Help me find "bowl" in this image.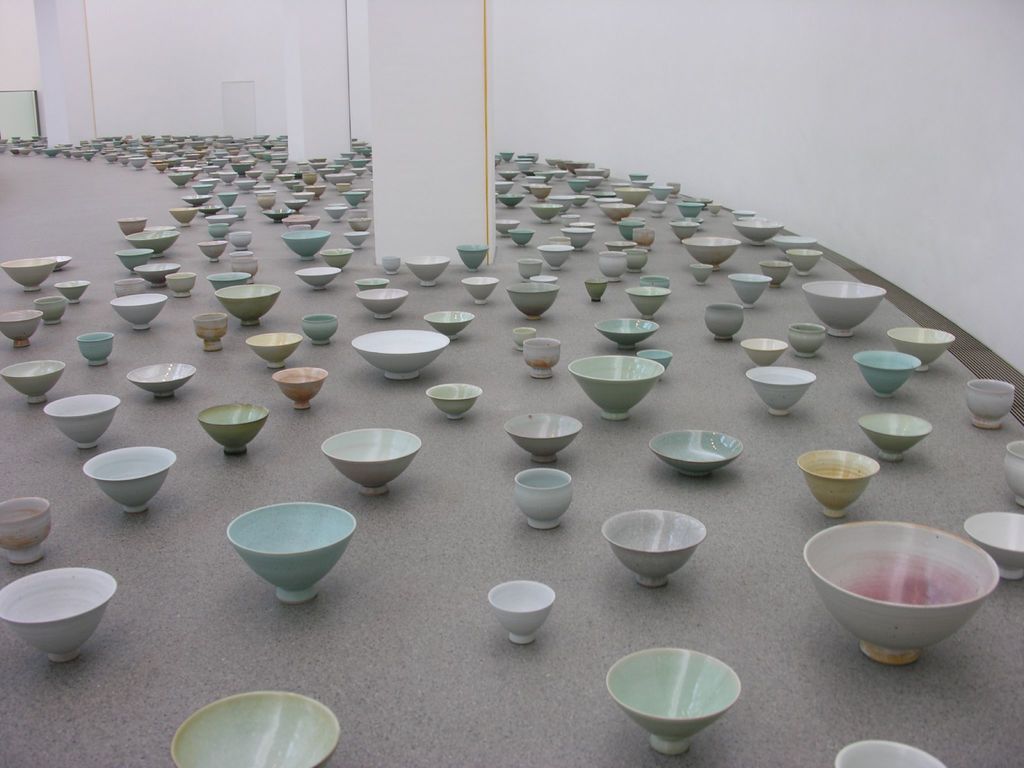
Found it: 739,216,760,220.
